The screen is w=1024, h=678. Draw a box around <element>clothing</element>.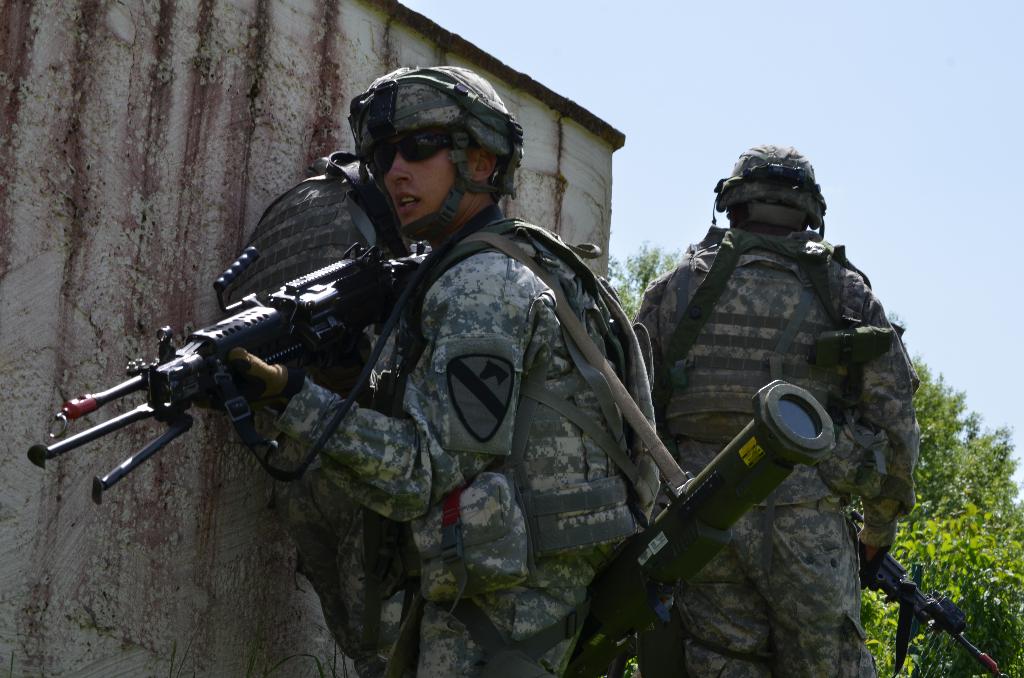
[x1=620, y1=178, x2=930, y2=611].
